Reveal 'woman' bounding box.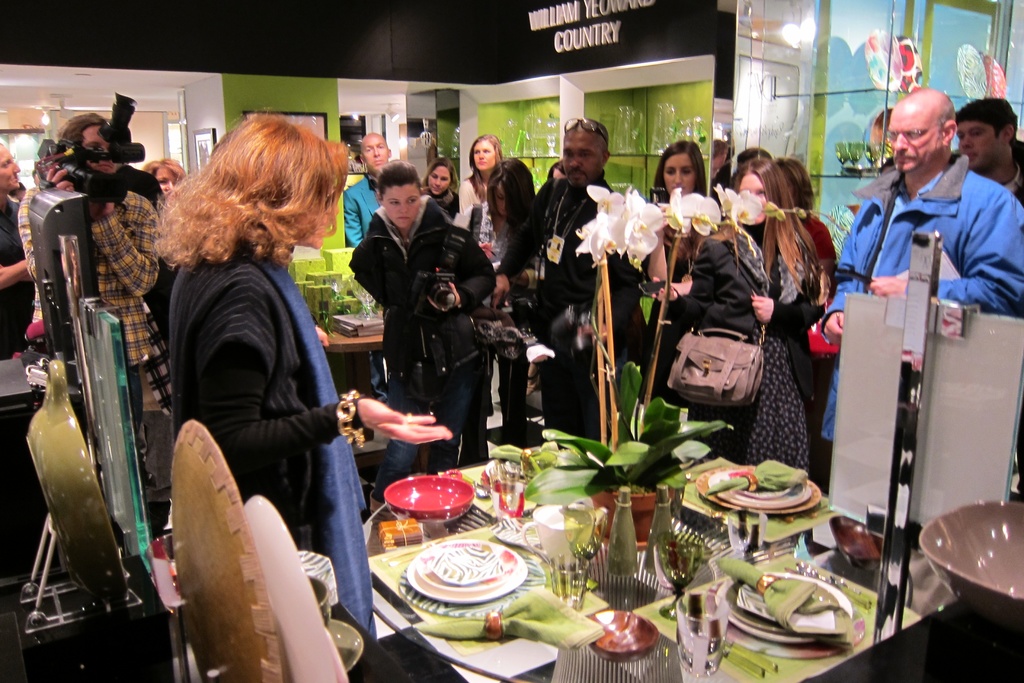
Revealed: 417/157/458/212.
